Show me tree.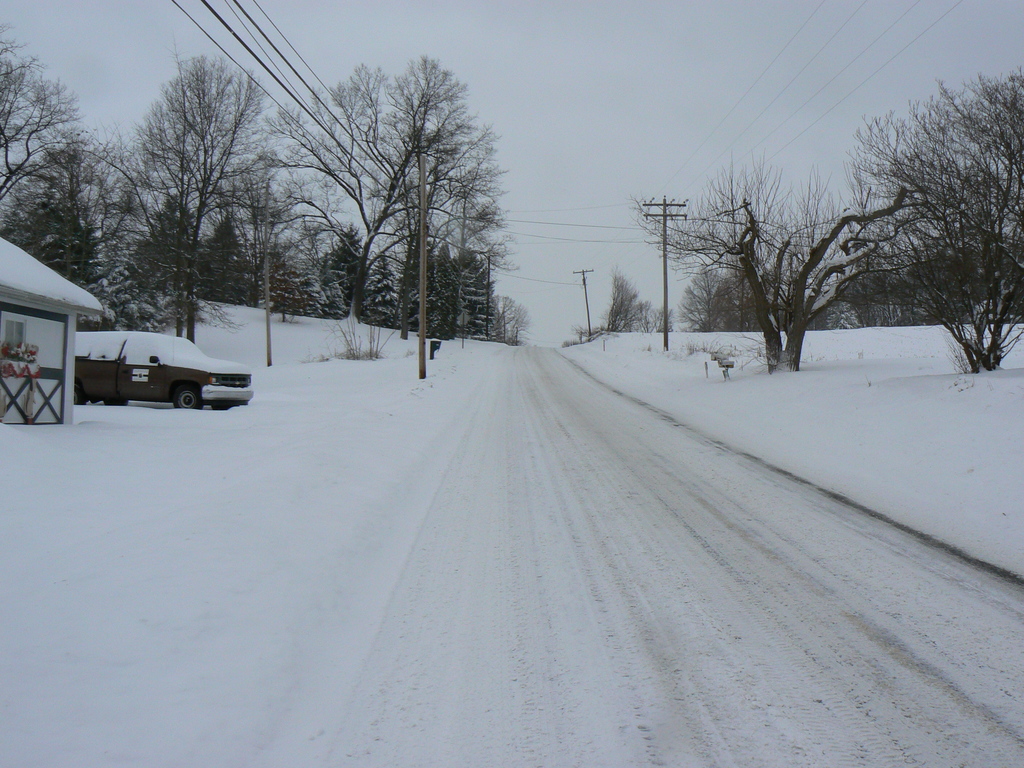
tree is here: crop(829, 76, 1023, 372).
